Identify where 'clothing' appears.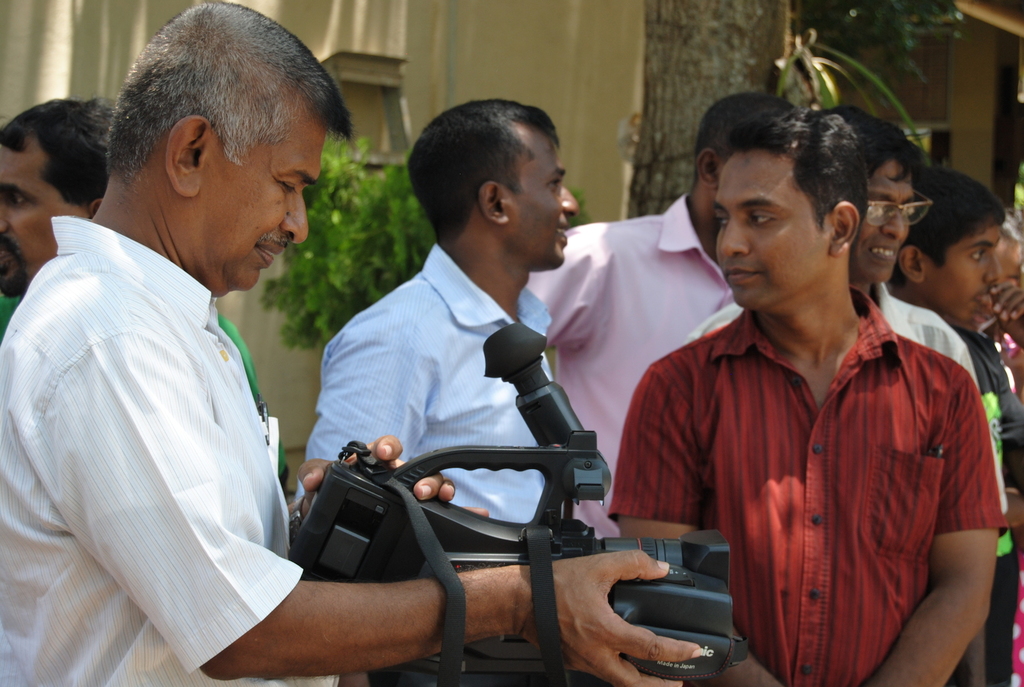
Appears at 296/244/607/686.
